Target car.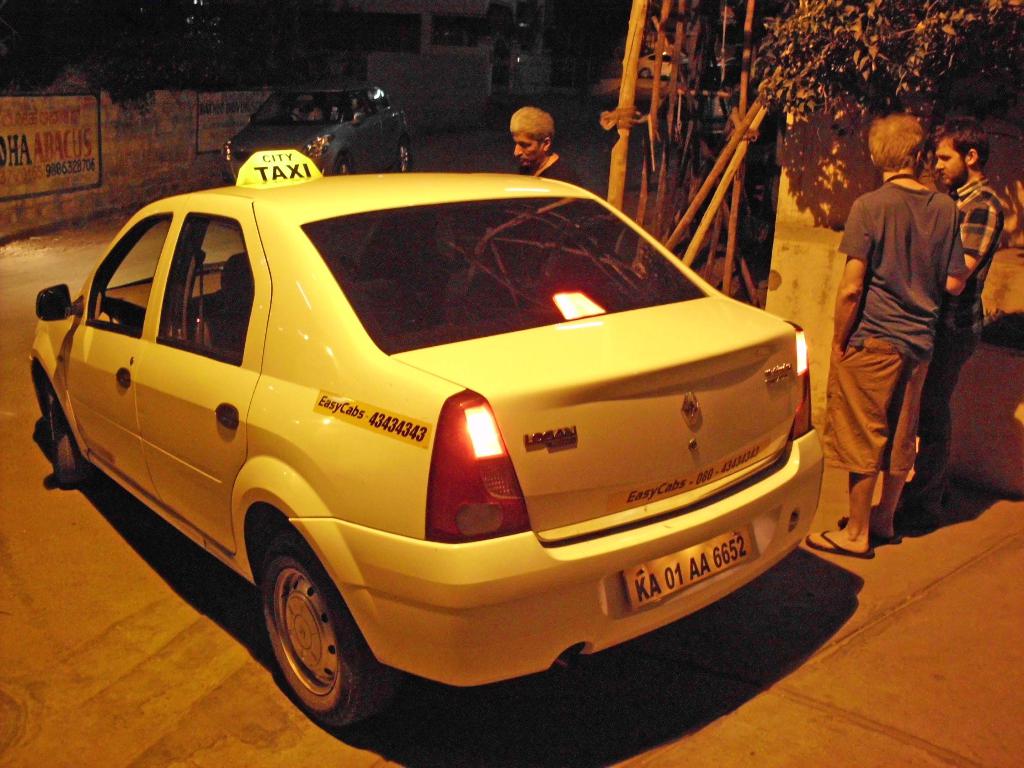
Target region: select_region(222, 80, 422, 173).
